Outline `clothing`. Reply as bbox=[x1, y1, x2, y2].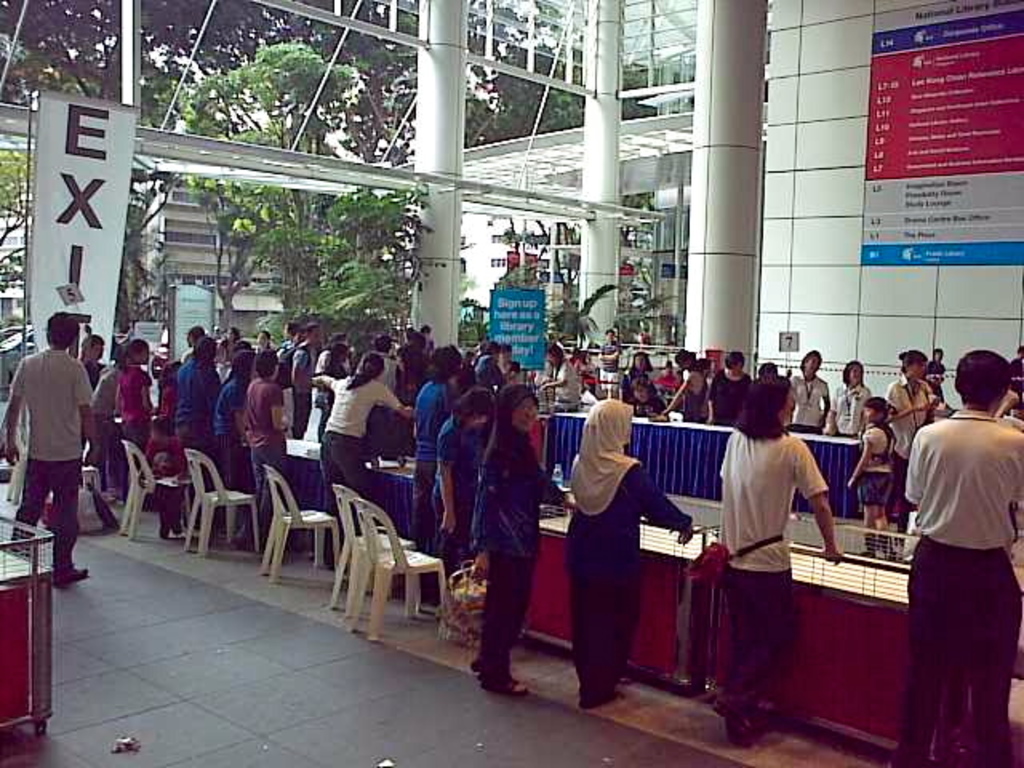
bbox=[718, 429, 830, 699].
